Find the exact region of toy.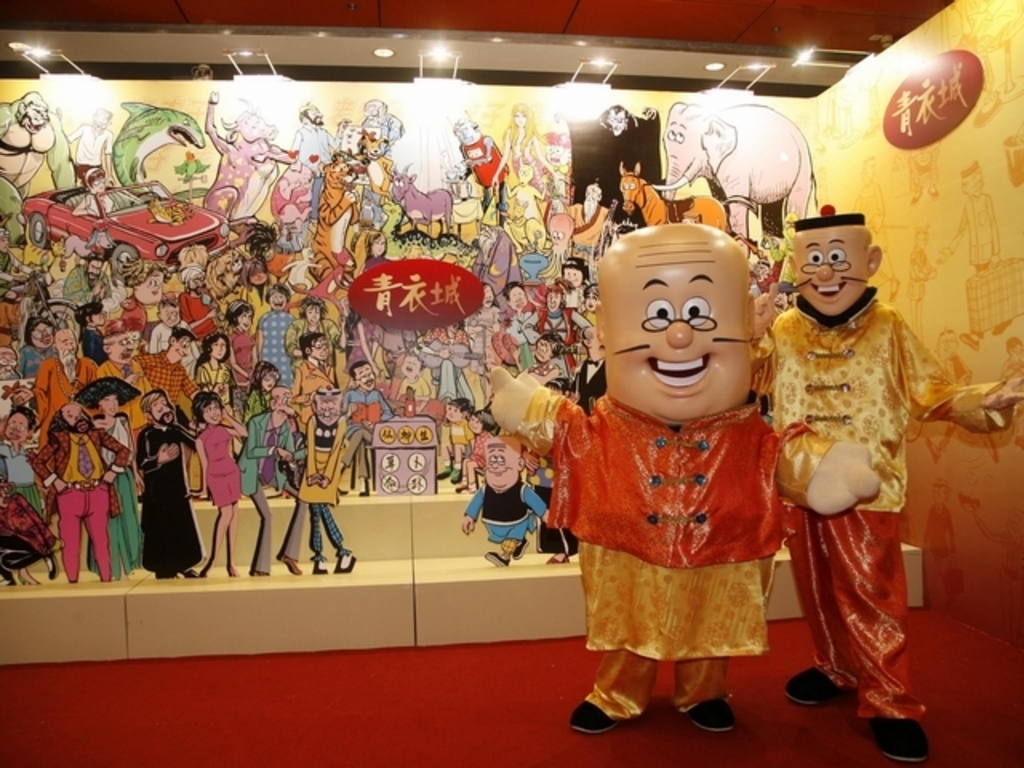
Exact region: left=541, top=203, right=822, bottom=722.
